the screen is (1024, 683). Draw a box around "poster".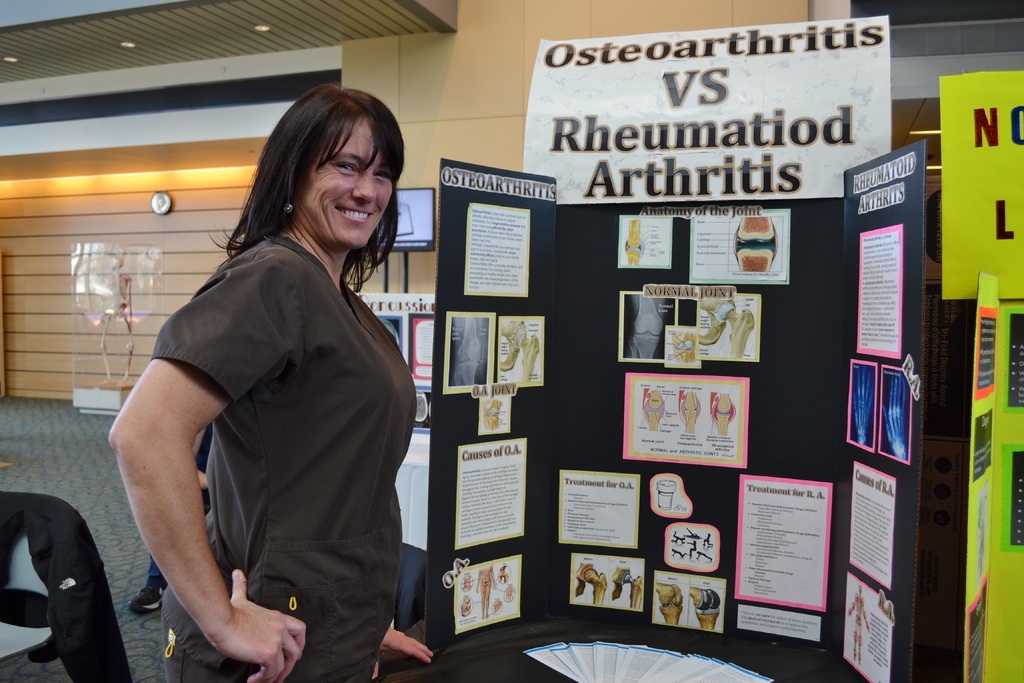
crop(454, 440, 526, 554).
